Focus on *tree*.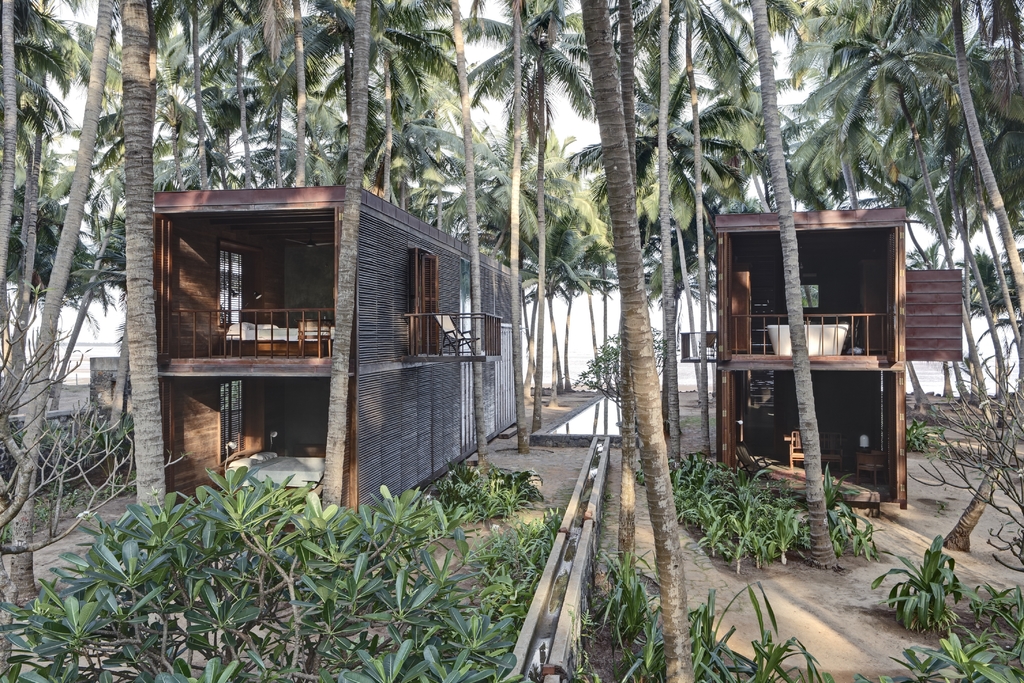
Focused at detection(0, 0, 138, 482).
